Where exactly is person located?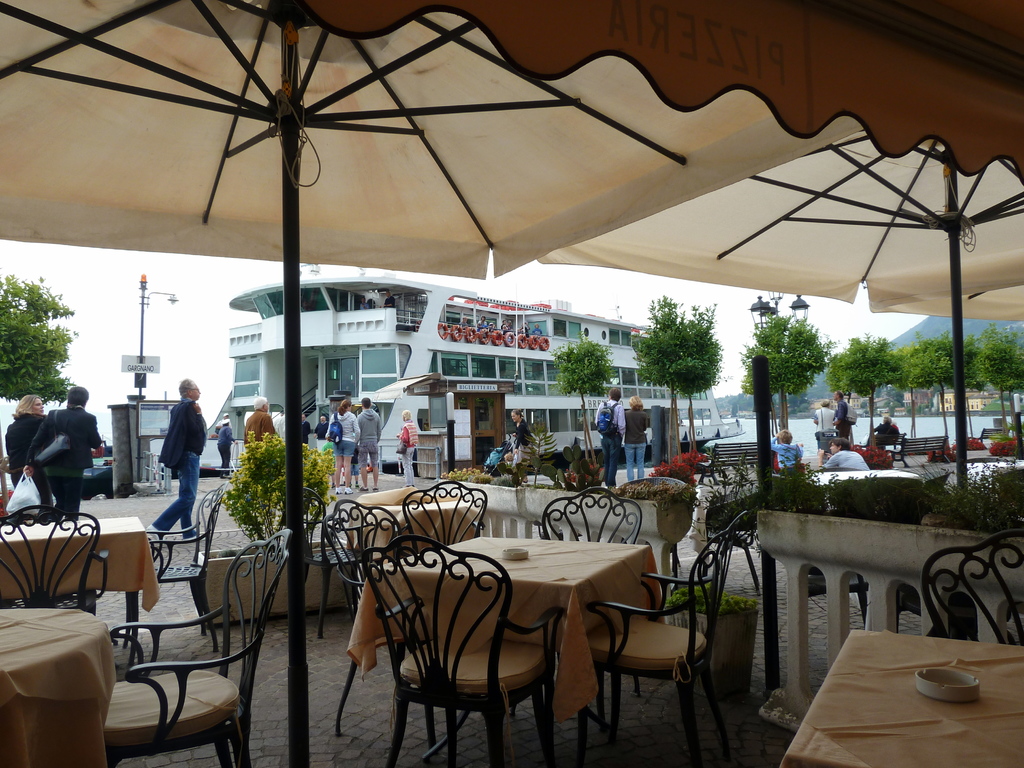
Its bounding box is (460,318,469,330).
